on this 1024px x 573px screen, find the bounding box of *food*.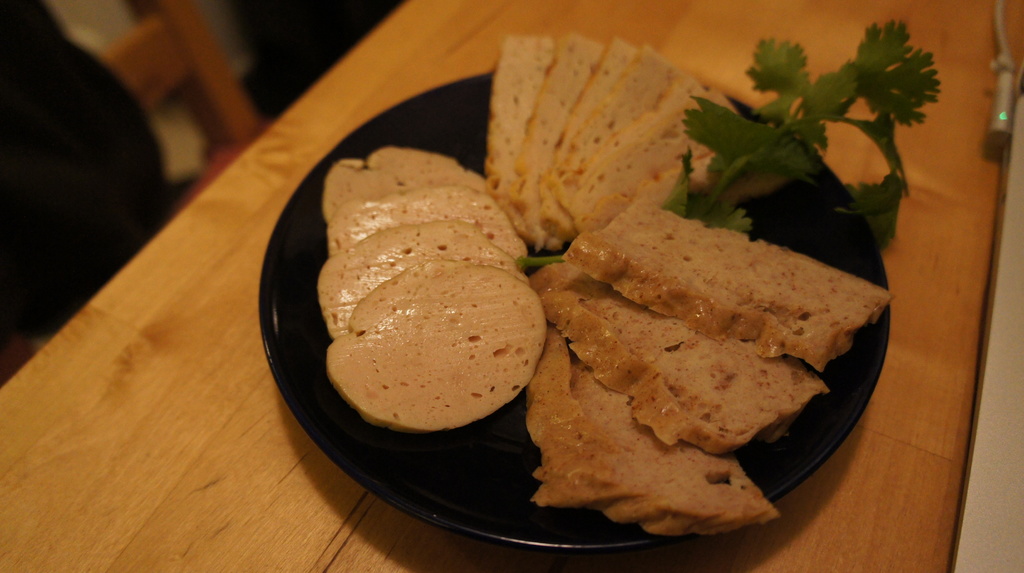
Bounding box: (496,34,553,193).
